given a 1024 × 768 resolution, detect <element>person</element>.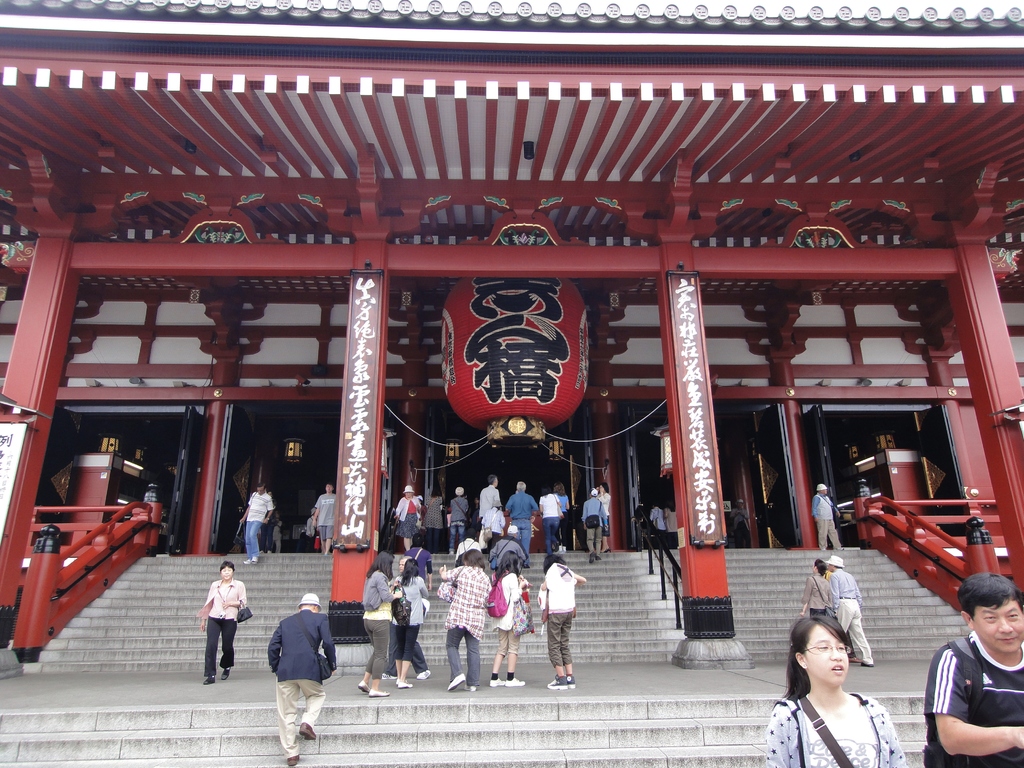
x1=241 y1=482 x2=271 y2=564.
